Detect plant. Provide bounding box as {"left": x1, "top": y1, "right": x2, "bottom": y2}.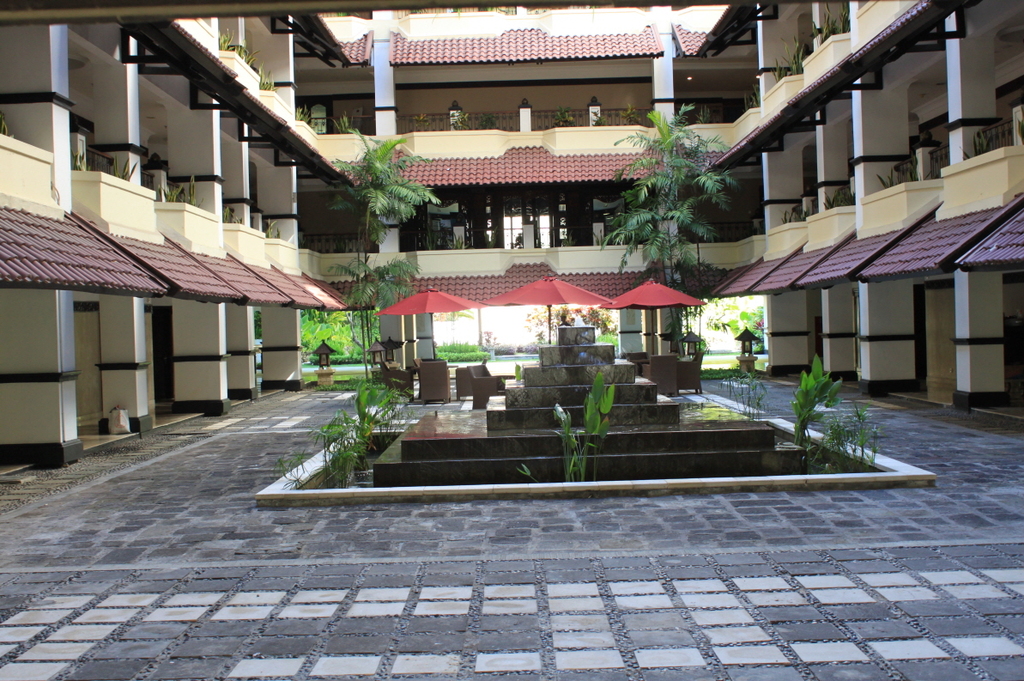
{"left": 117, "top": 156, "right": 134, "bottom": 180}.
